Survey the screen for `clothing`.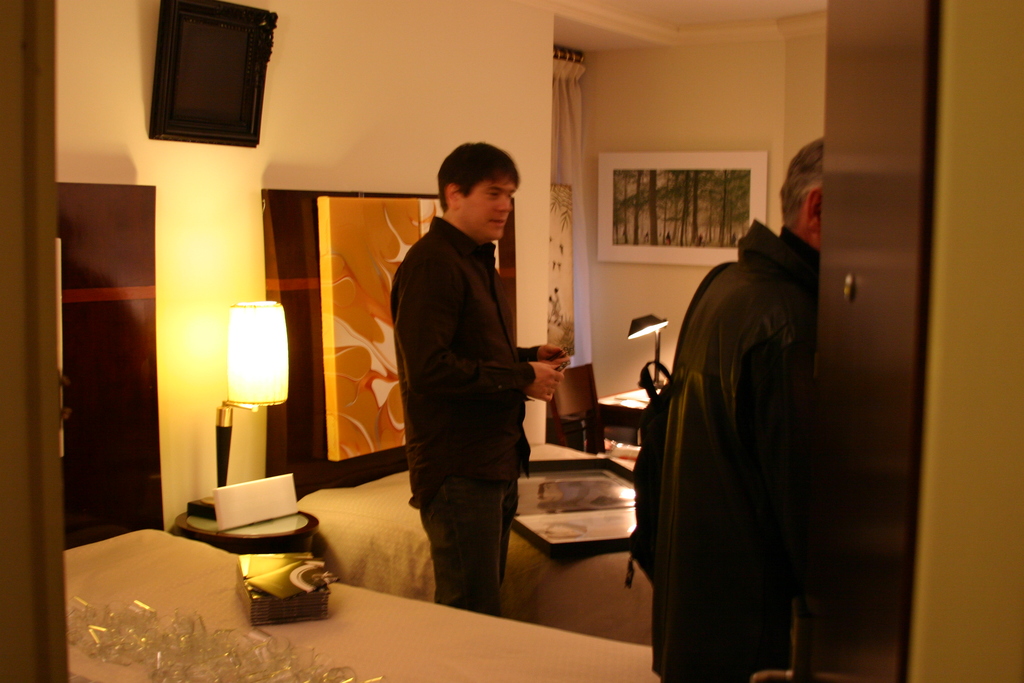
Survey found: crop(644, 218, 817, 682).
